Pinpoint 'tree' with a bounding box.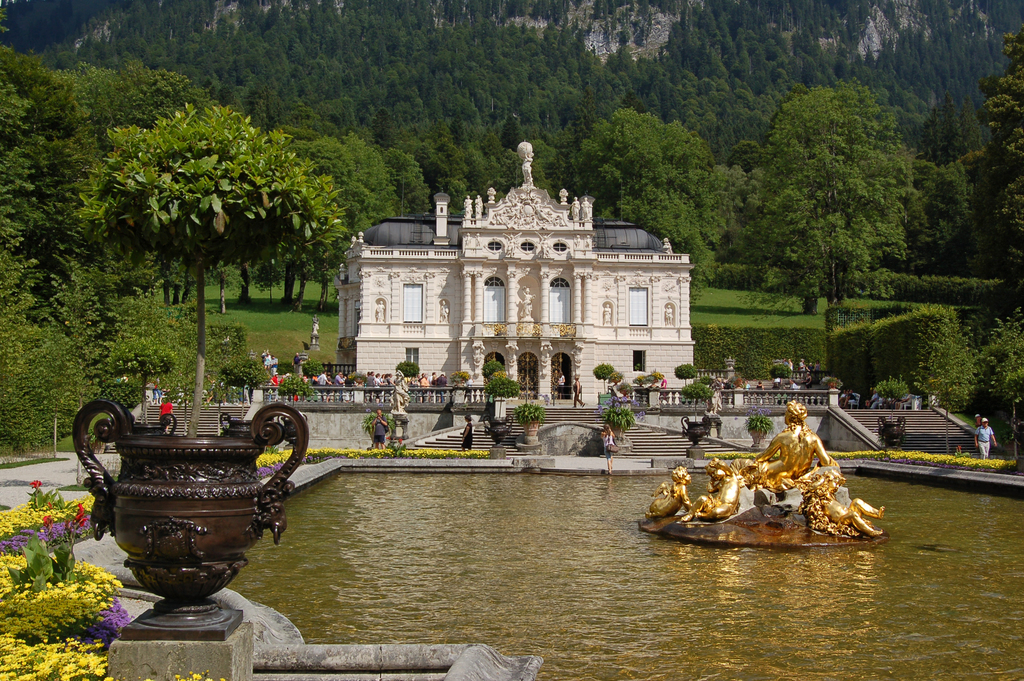
x1=769 y1=363 x2=791 y2=388.
